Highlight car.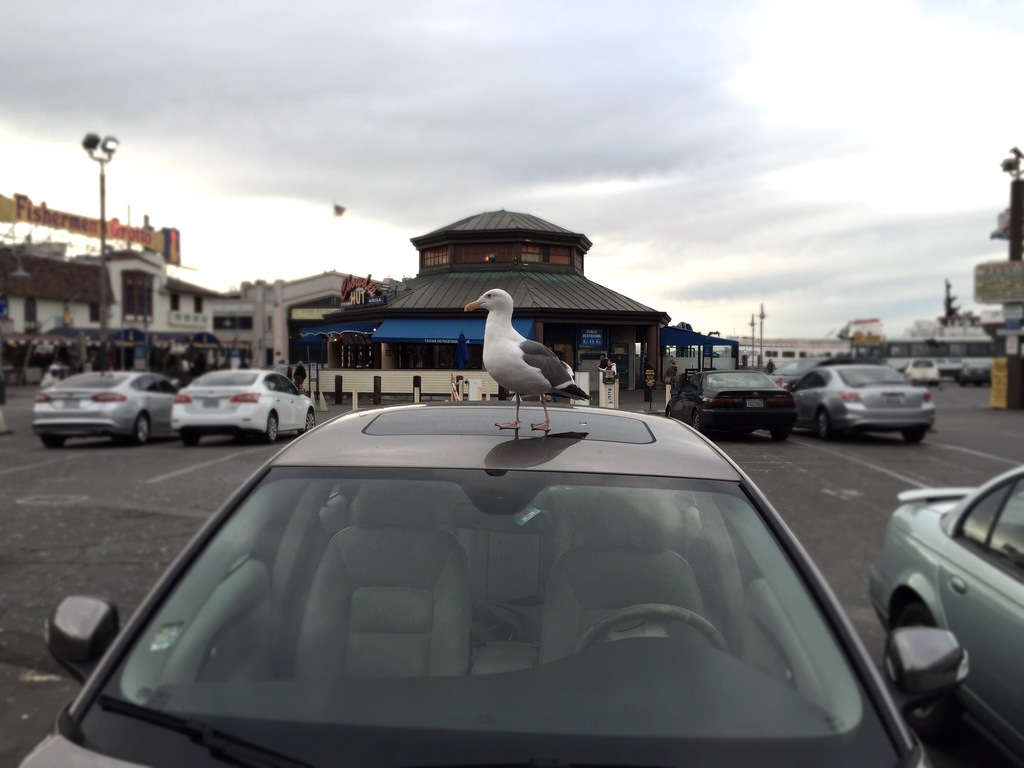
Highlighted region: (173, 369, 312, 446).
